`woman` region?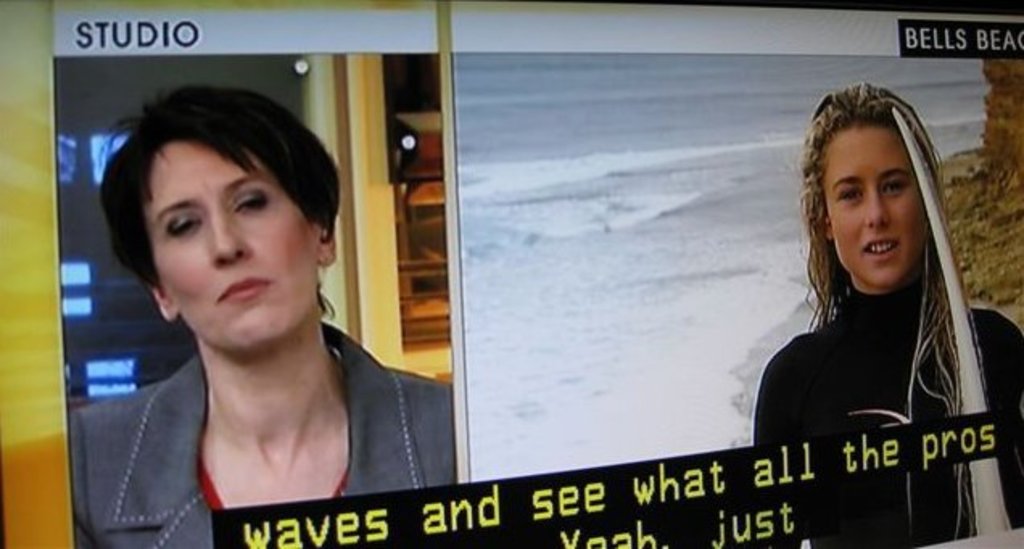
[x1=741, y1=80, x2=1011, y2=546]
